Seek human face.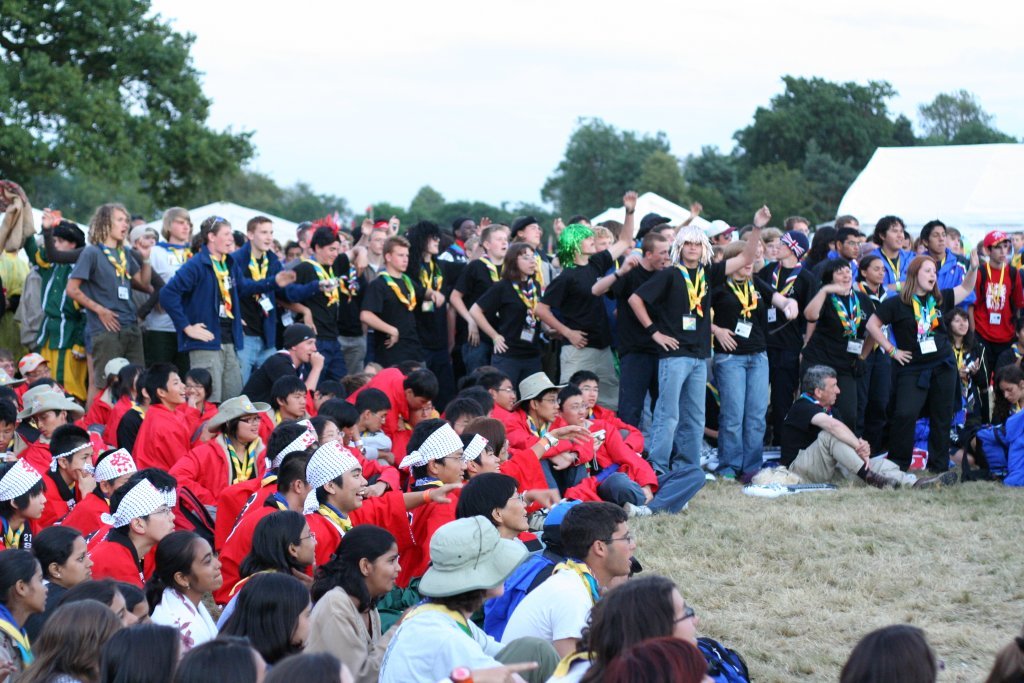
box=[373, 231, 387, 255].
